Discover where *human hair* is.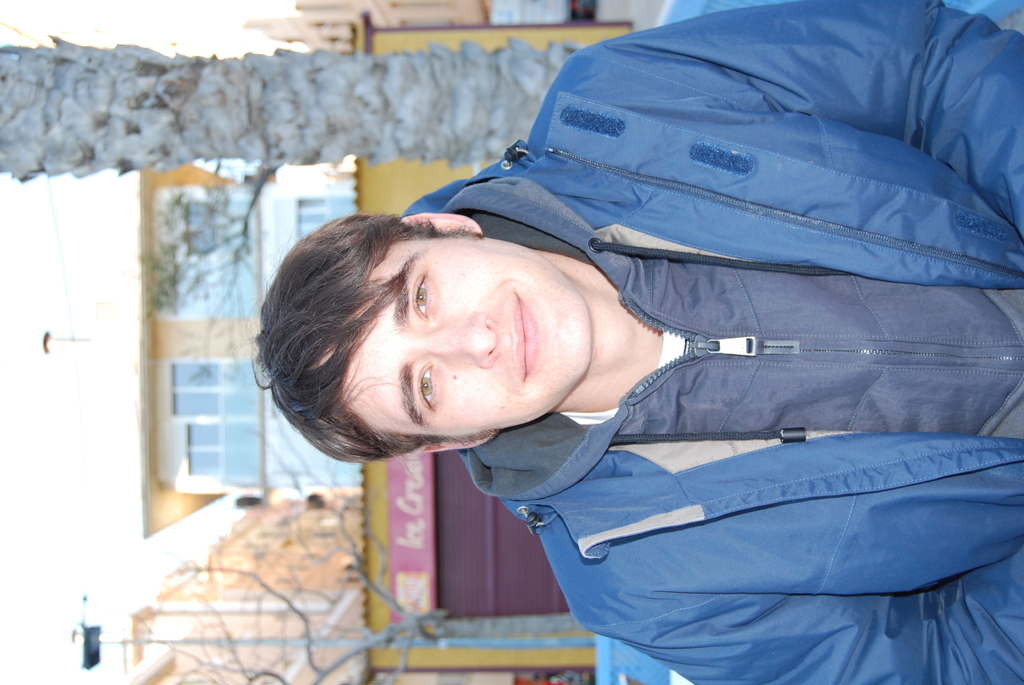
Discovered at <bbox>245, 215, 485, 460</bbox>.
